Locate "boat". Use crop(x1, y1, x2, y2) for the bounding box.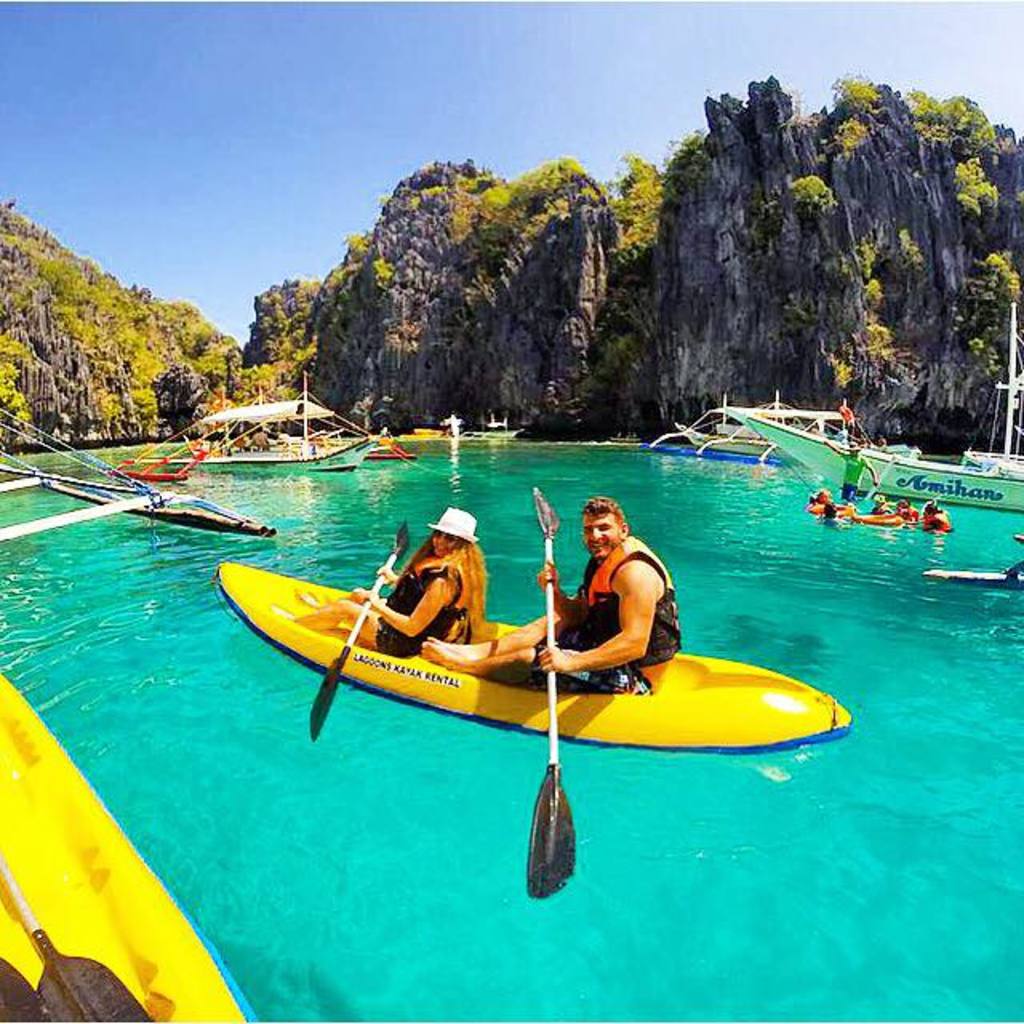
crop(125, 366, 414, 488).
